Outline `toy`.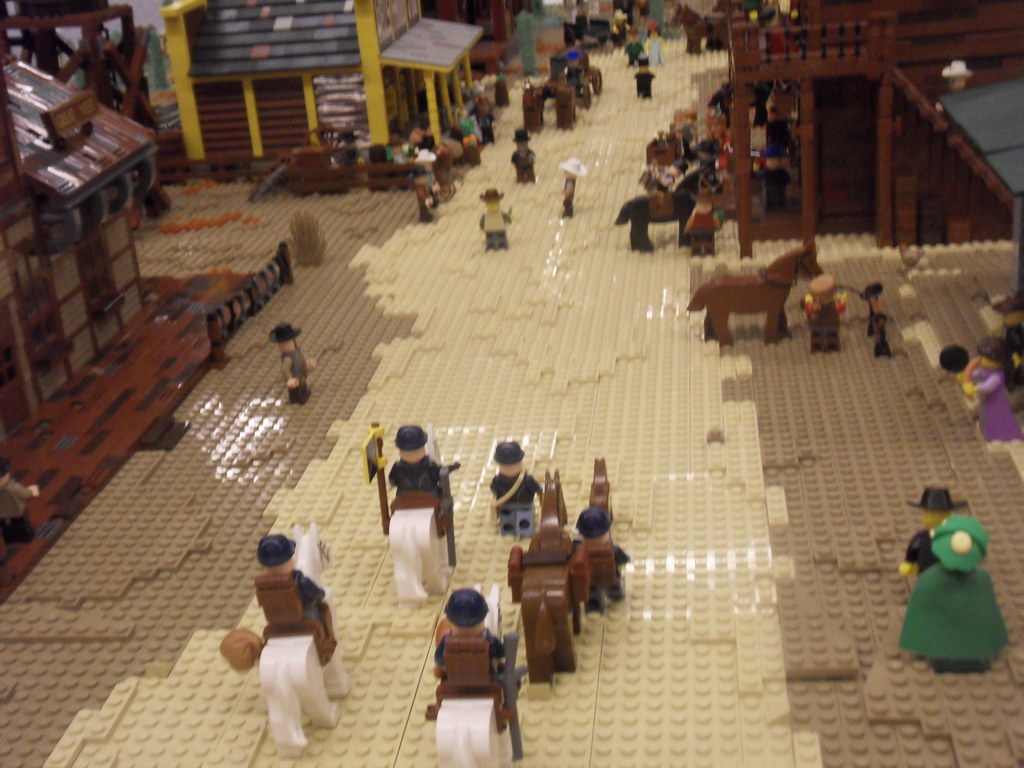
Outline: (806, 280, 853, 352).
